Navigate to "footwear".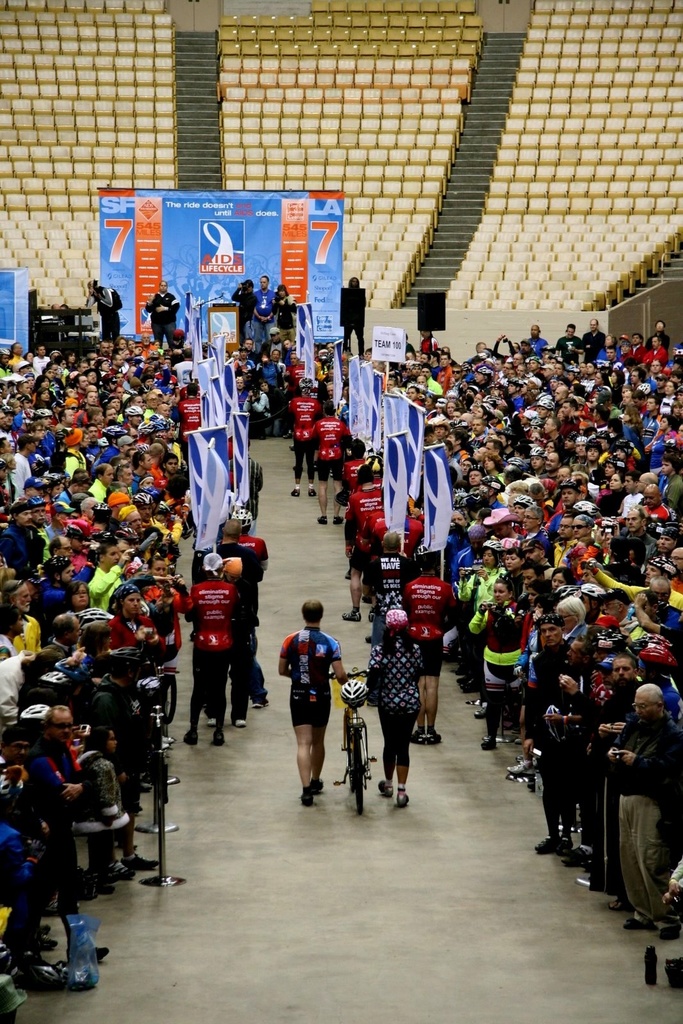
Navigation target: (x1=252, y1=698, x2=271, y2=710).
